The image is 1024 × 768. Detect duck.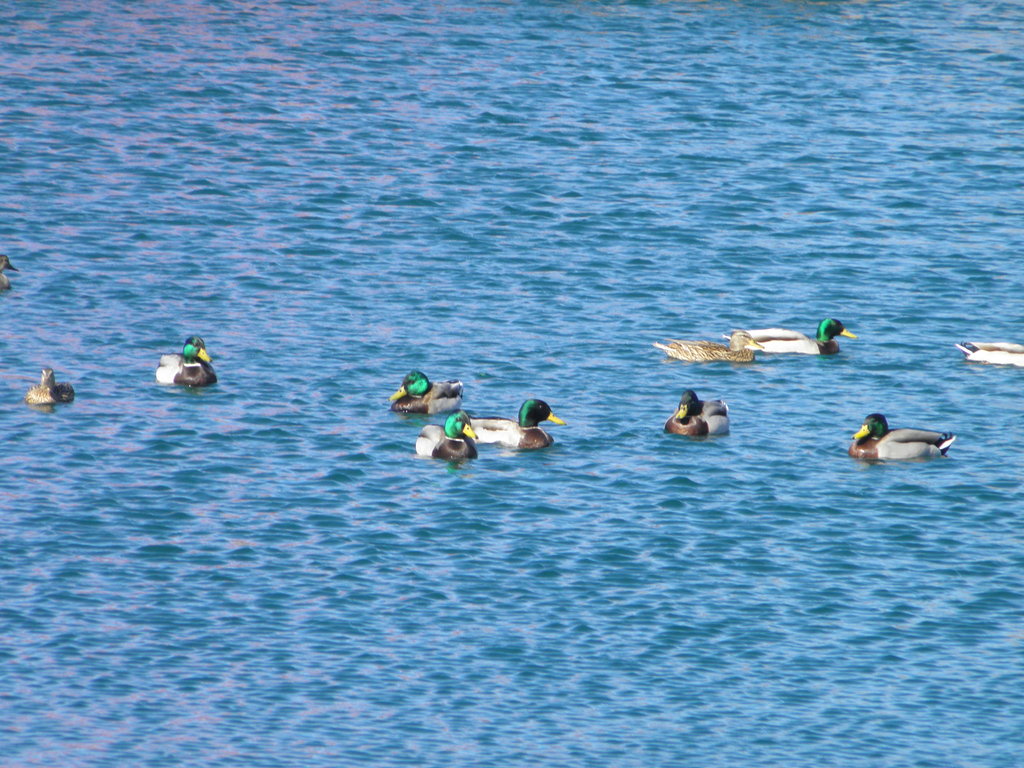
Detection: [0,250,22,290].
